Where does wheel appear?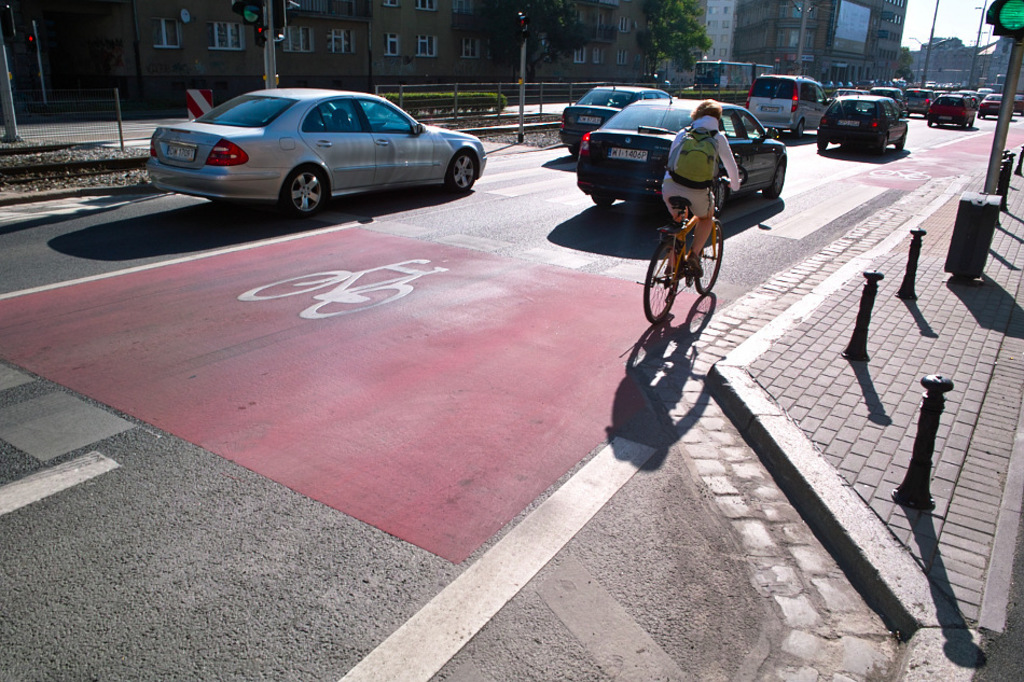
Appears at detection(438, 154, 478, 187).
